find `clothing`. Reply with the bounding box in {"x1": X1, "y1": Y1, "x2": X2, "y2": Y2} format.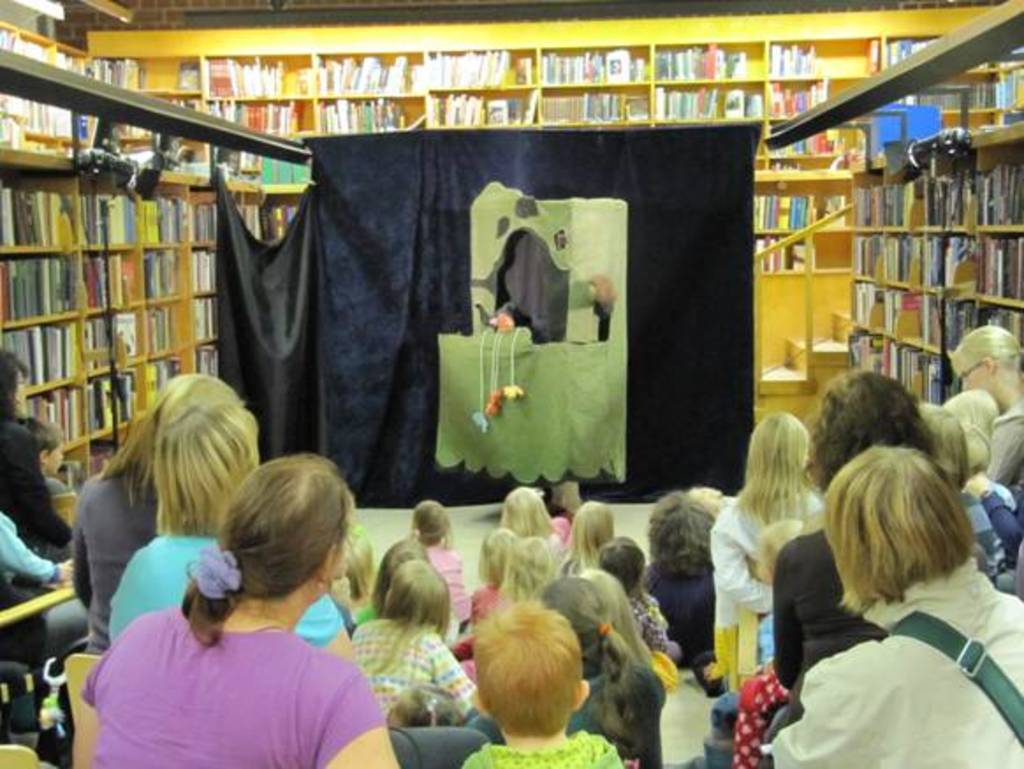
{"x1": 100, "y1": 533, "x2": 334, "y2": 642}.
